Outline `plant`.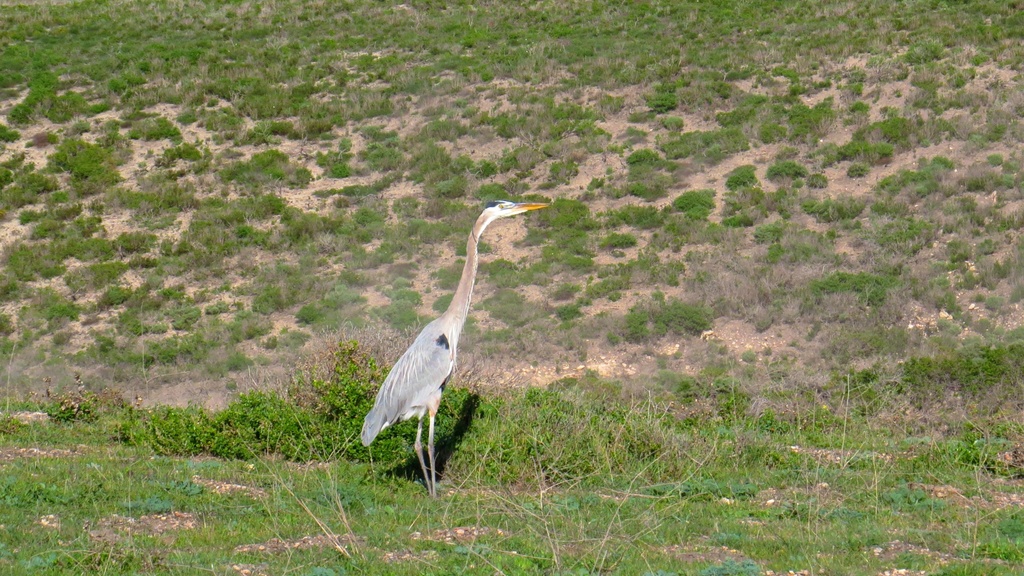
Outline: crop(0, 0, 1023, 575).
